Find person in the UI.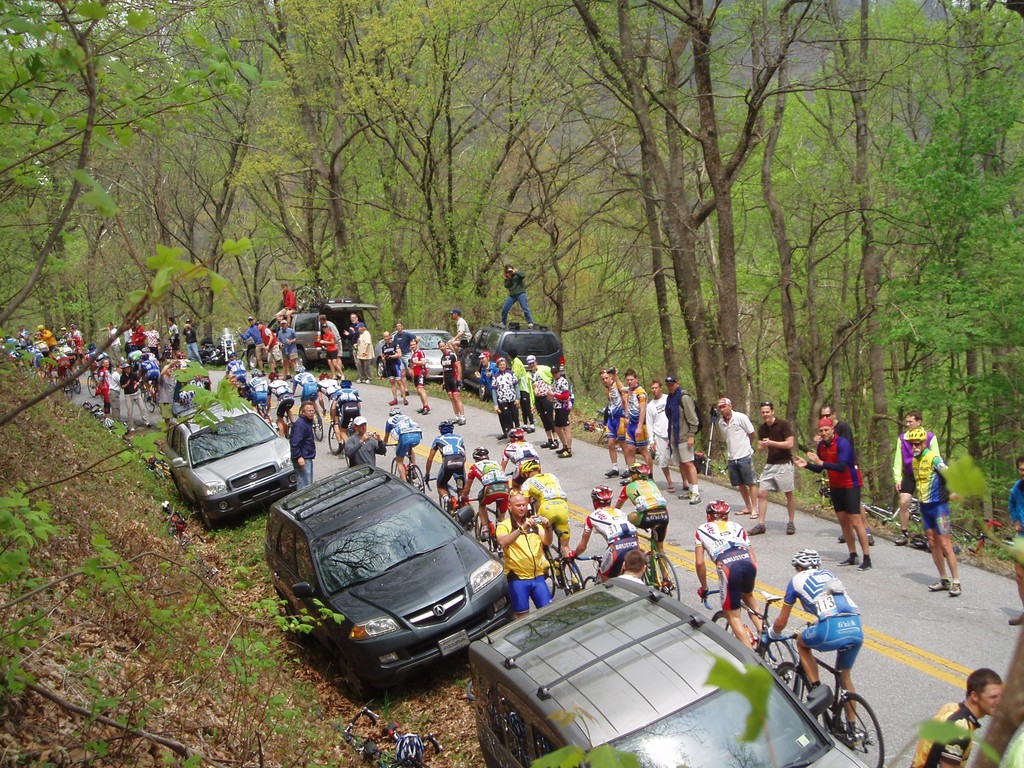
UI element at [x1=316, y1=319, x2=335, y2=381].
